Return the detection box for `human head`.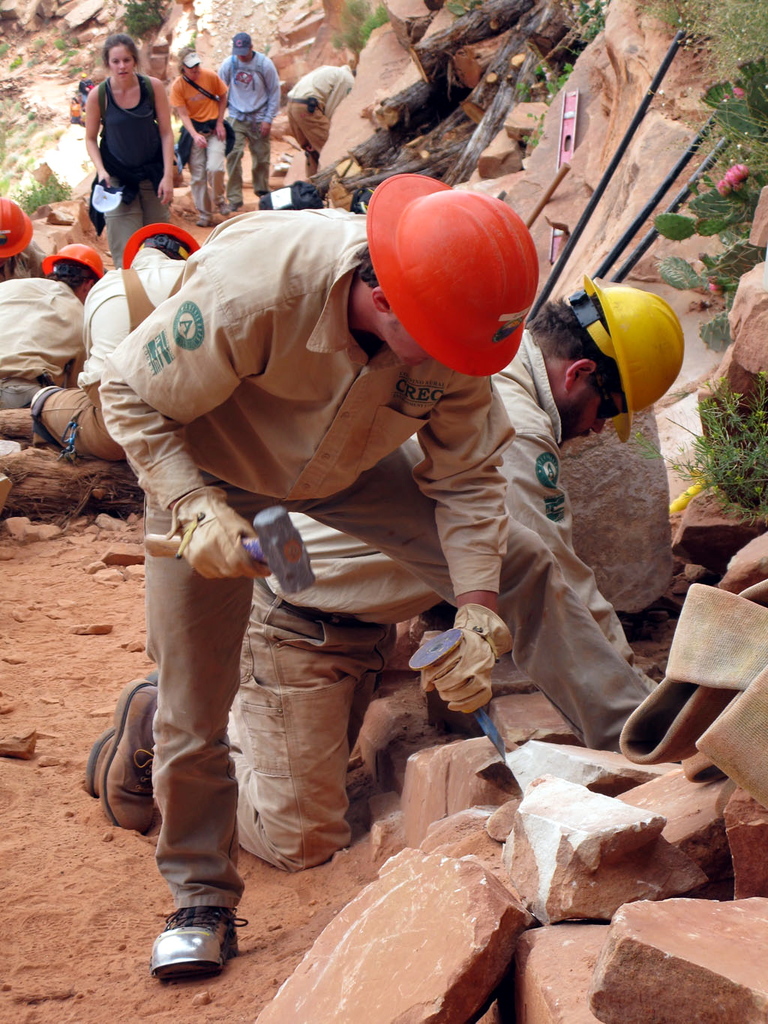
{"x1": 551, "y1": 269, "x2": 706, "y2": 407}.
